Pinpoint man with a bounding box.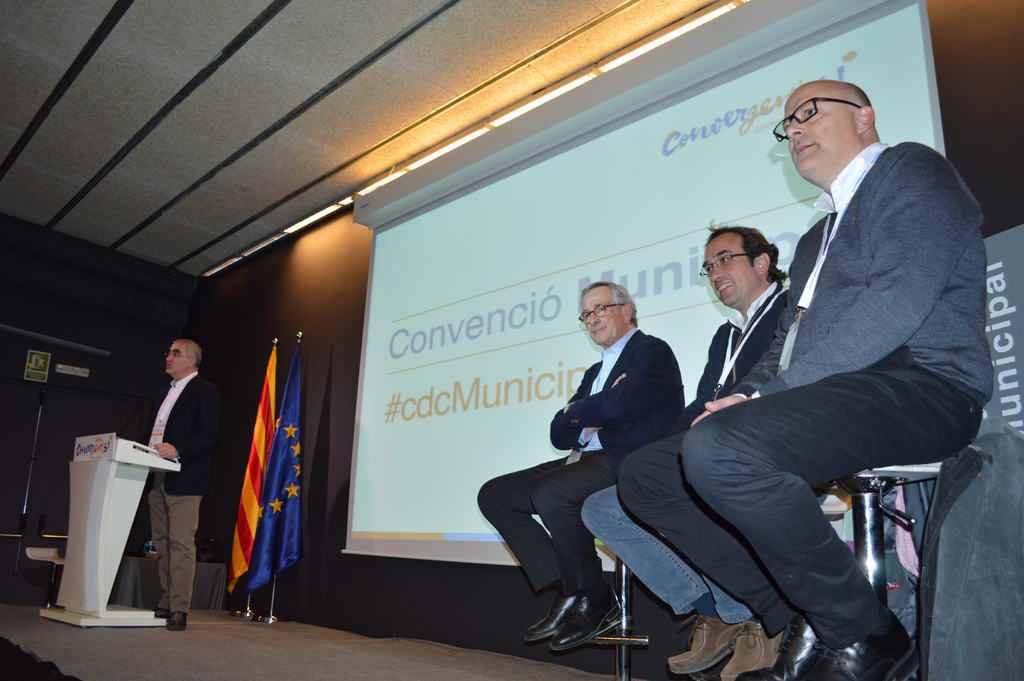
box(127, 334, 224, 636).
